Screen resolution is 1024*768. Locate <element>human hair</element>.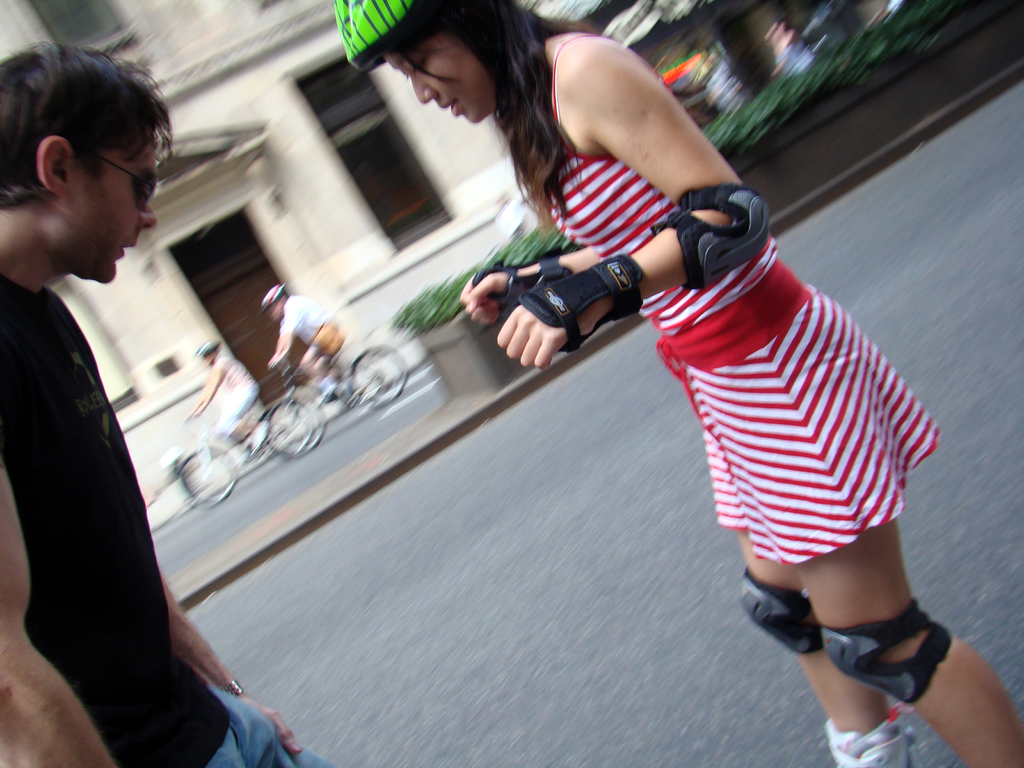
crop(0, 29, 146, 255).
